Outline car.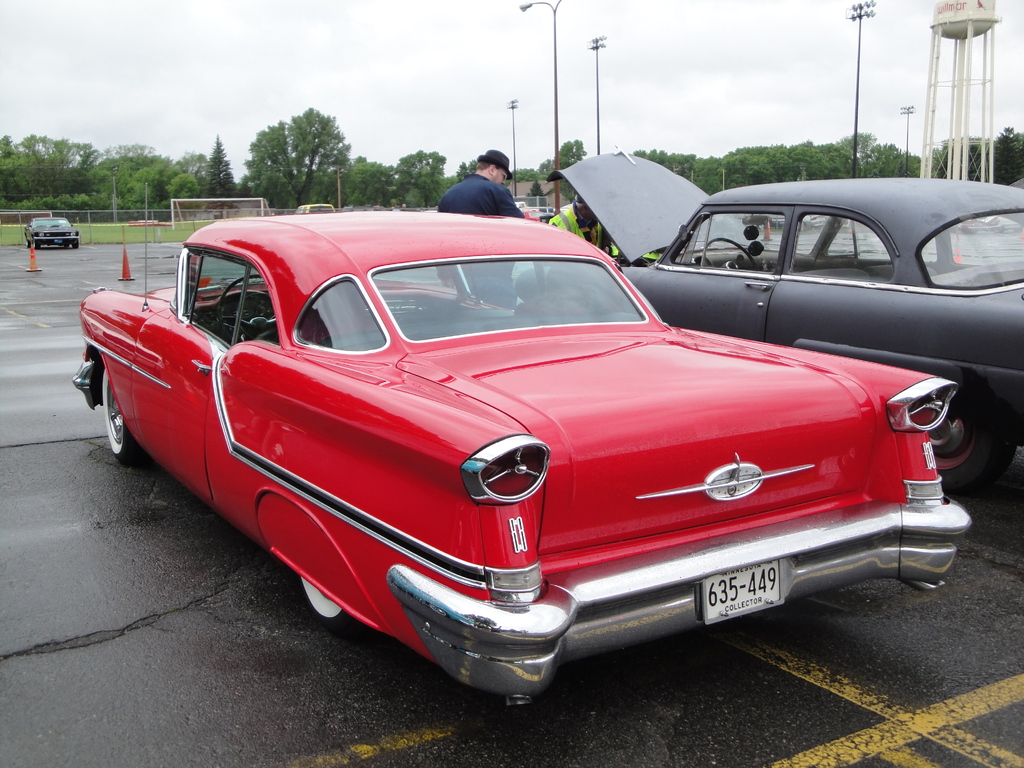
Outline: (left=297, top=204, right=329, bottom=212).
